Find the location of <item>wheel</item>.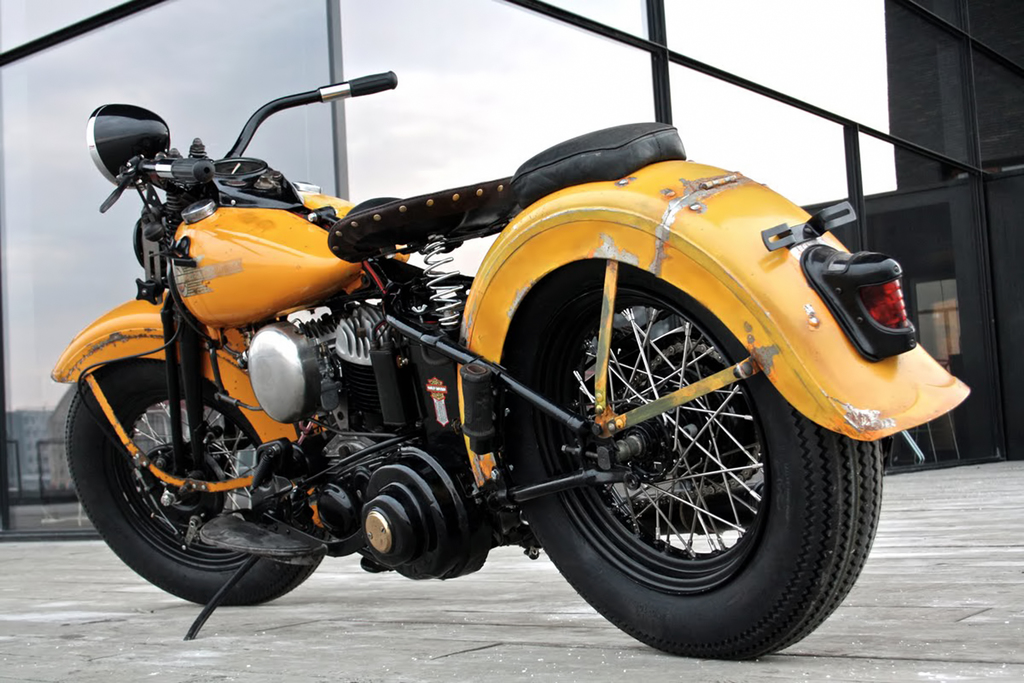
Location: [left=504, top=264, right=865, bottom=643].
